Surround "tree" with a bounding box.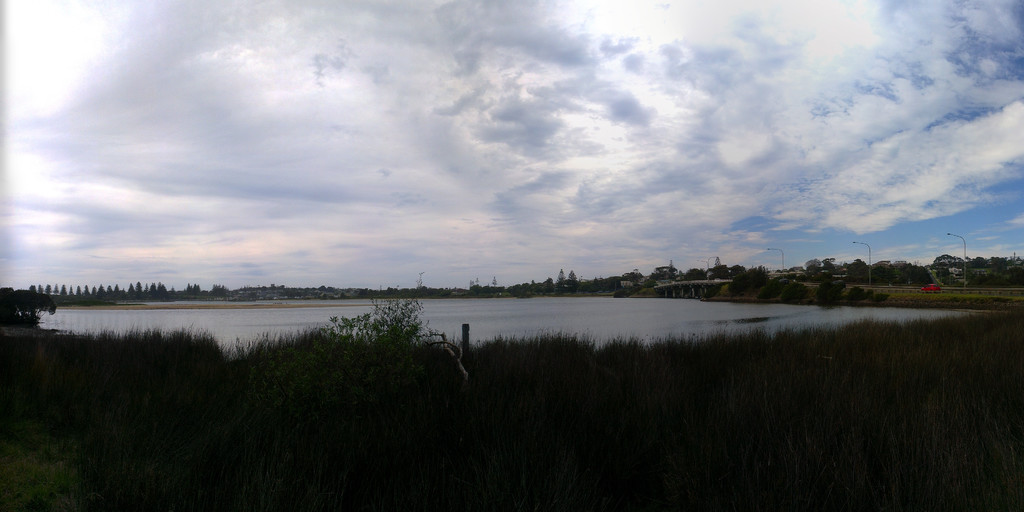
region(187, 282, 200, 296).
